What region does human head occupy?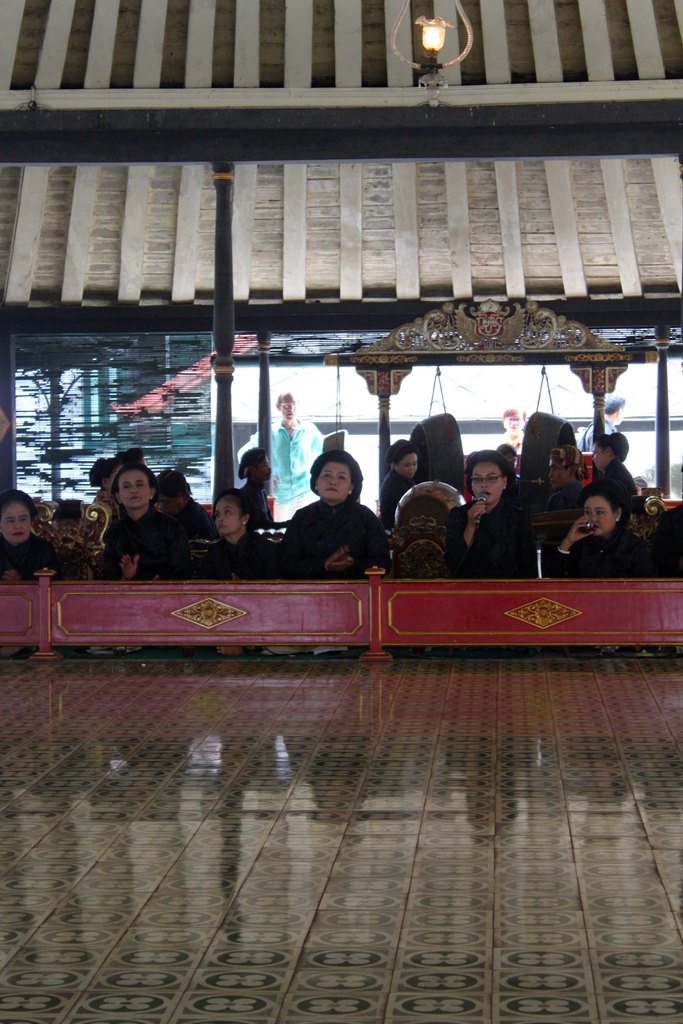
602,394,624,426.
